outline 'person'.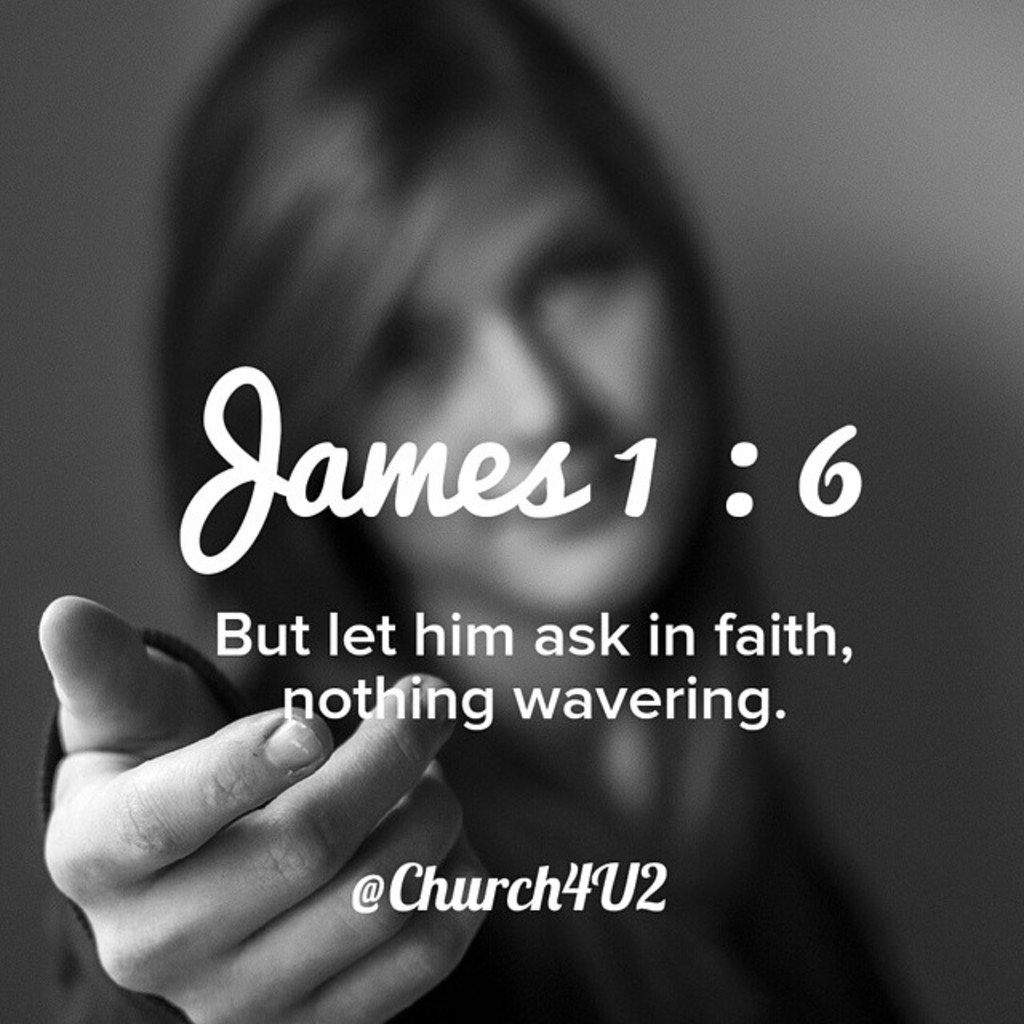
Outline: (x1=40, y1=0, x2=910, y2=1022).
